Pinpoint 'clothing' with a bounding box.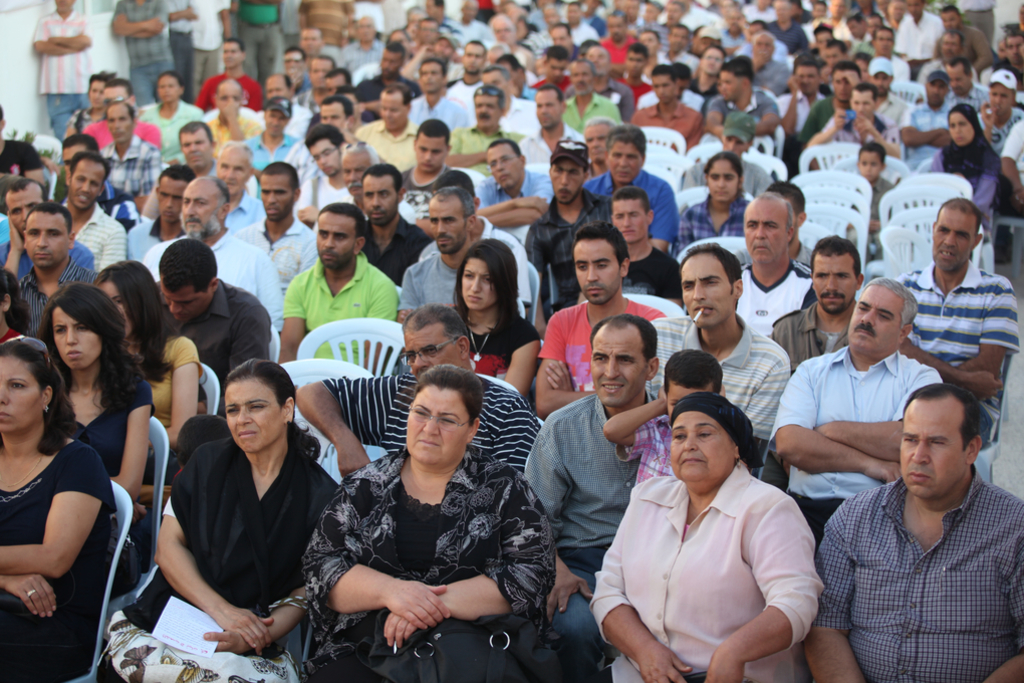
[x1=891, y1=257, x2=1021, y2=449].
